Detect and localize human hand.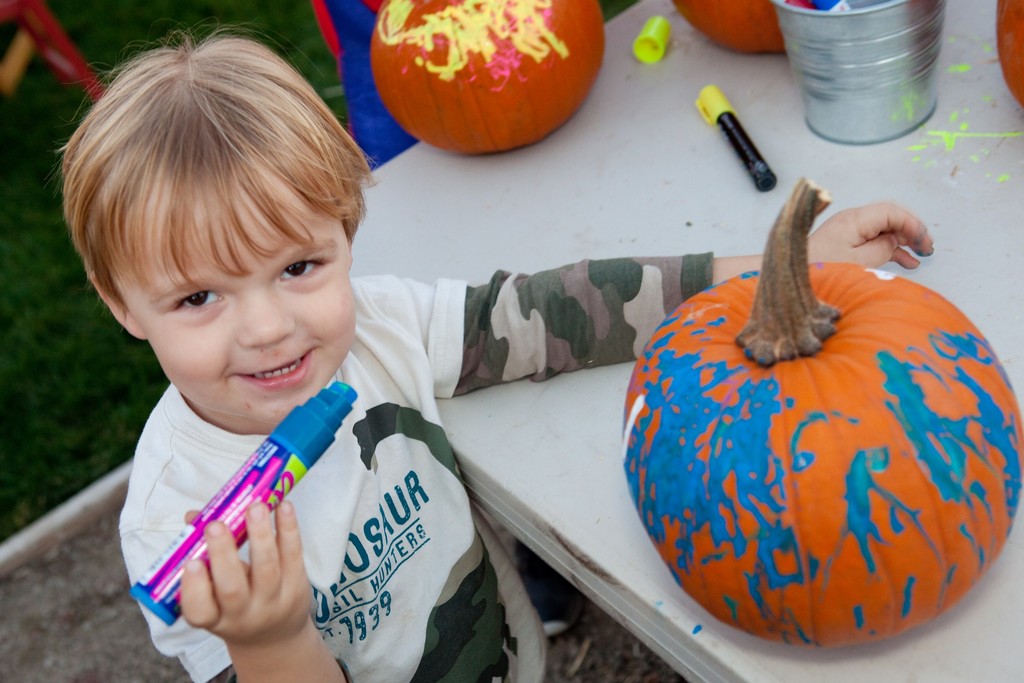
Localized at left=165, top=495, right=310, bottom=652.
